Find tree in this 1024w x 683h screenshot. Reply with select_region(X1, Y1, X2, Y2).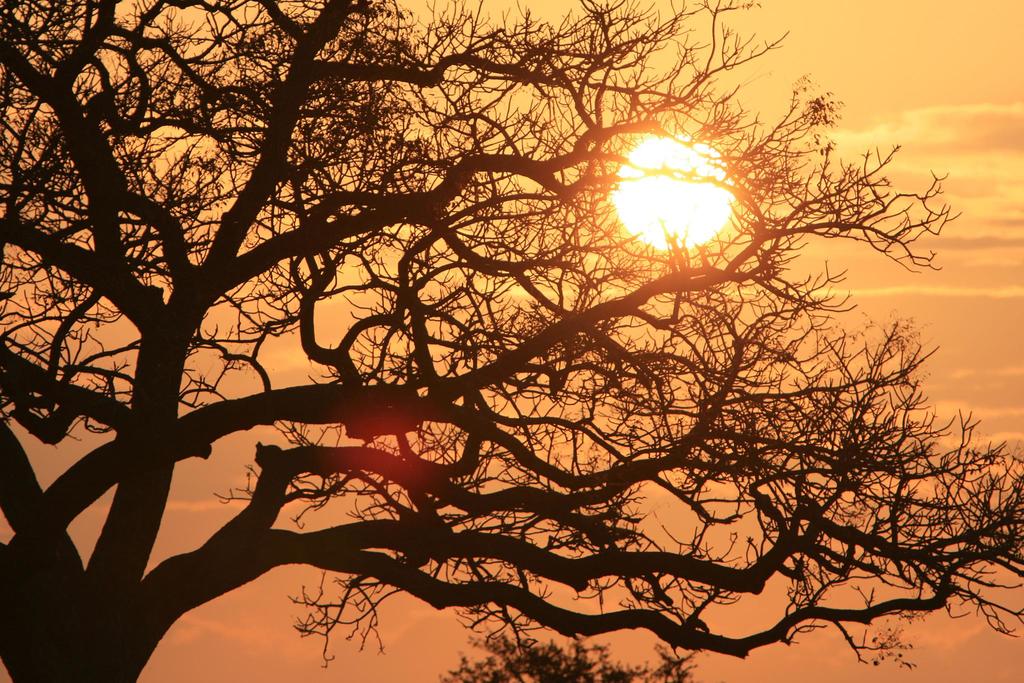
select_region(22, 27, 978, 657).
